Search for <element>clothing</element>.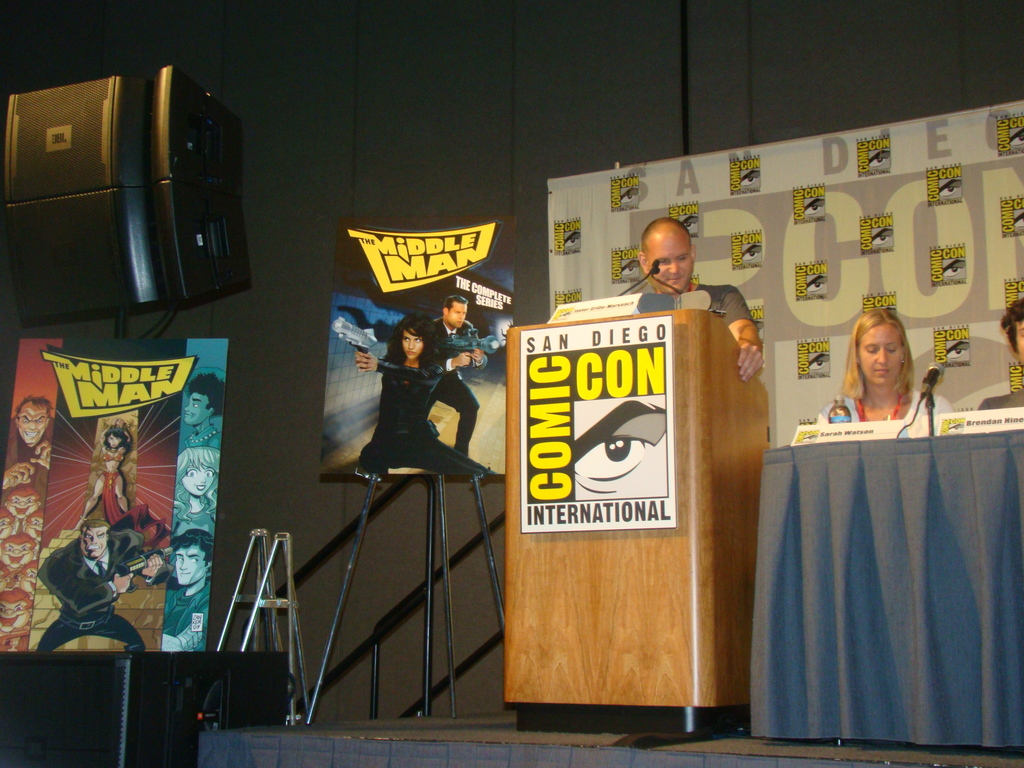
Found at detection(165, 580, 210, 653).
